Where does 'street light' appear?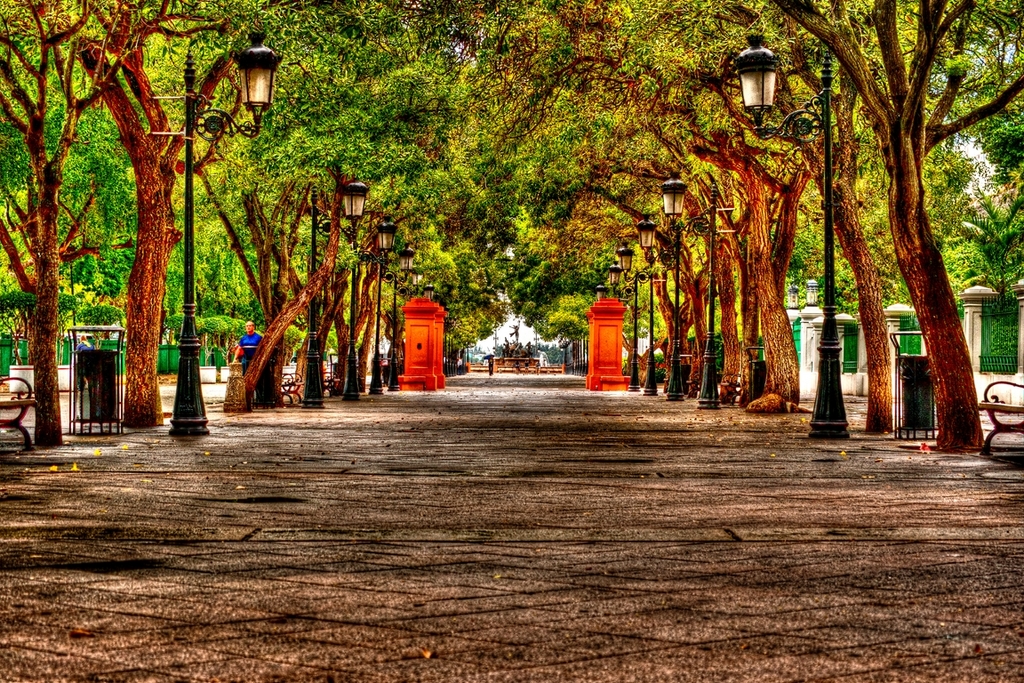
Appears at (x1=422, y1=277, x2=436, y2=301).
